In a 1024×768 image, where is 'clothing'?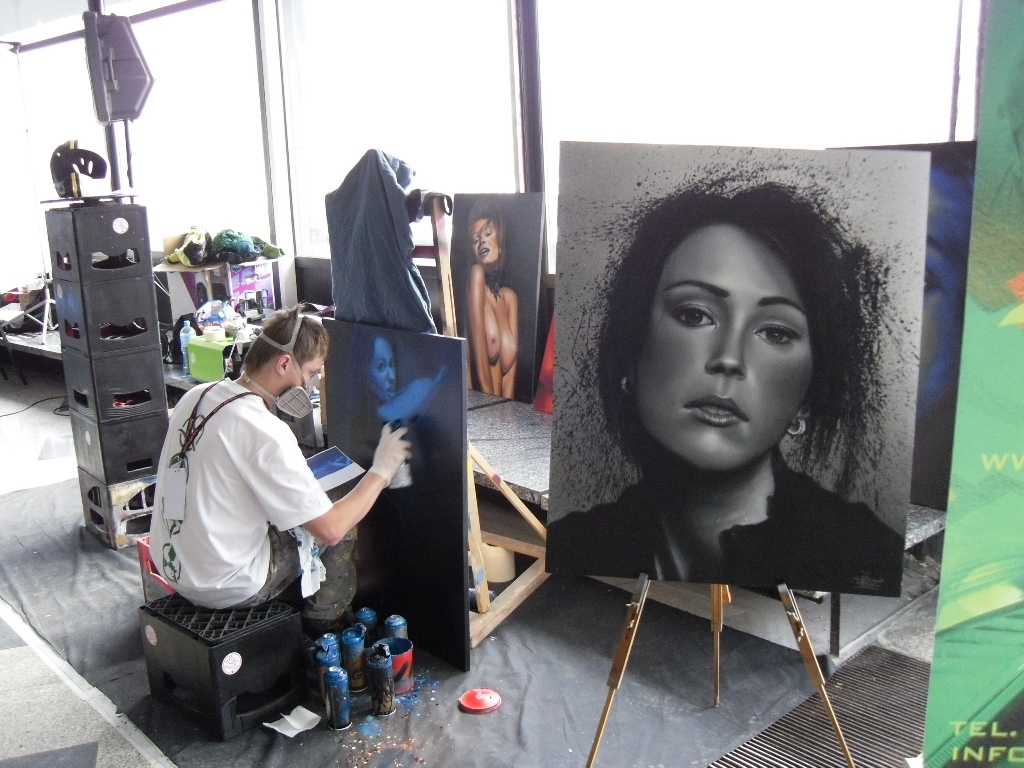
region(541, 435, 892, 625).
